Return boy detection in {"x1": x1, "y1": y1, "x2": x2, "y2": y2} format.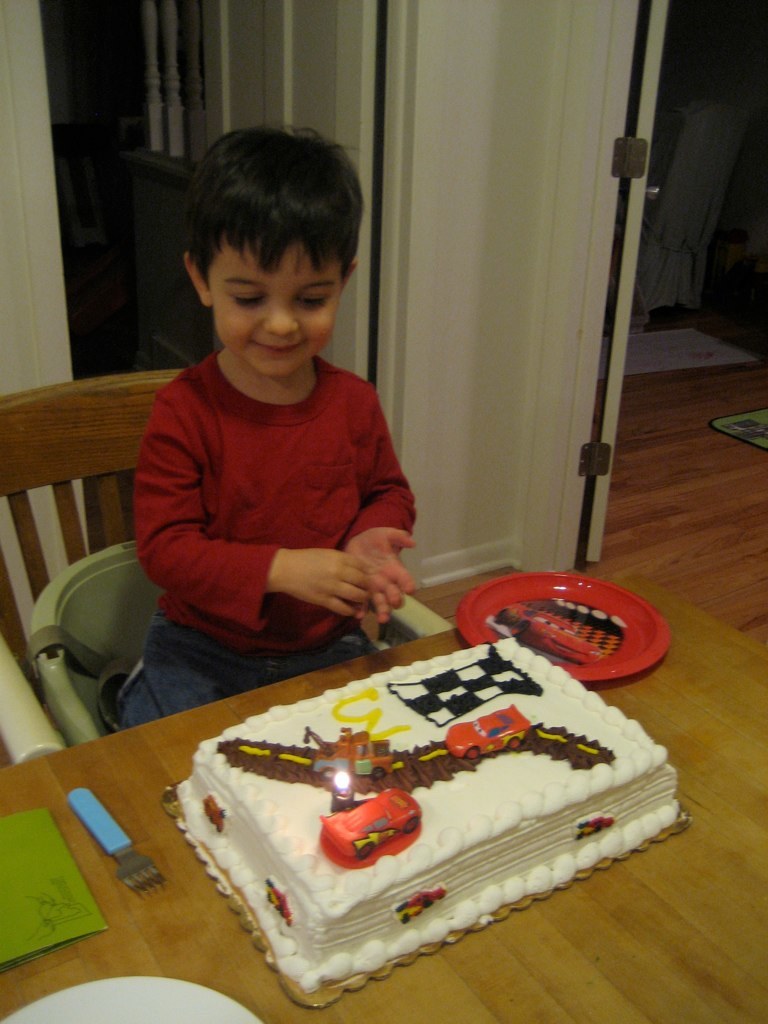
{"x1": 107, "y1": 115, "x2": 437, "y2": 706}.
